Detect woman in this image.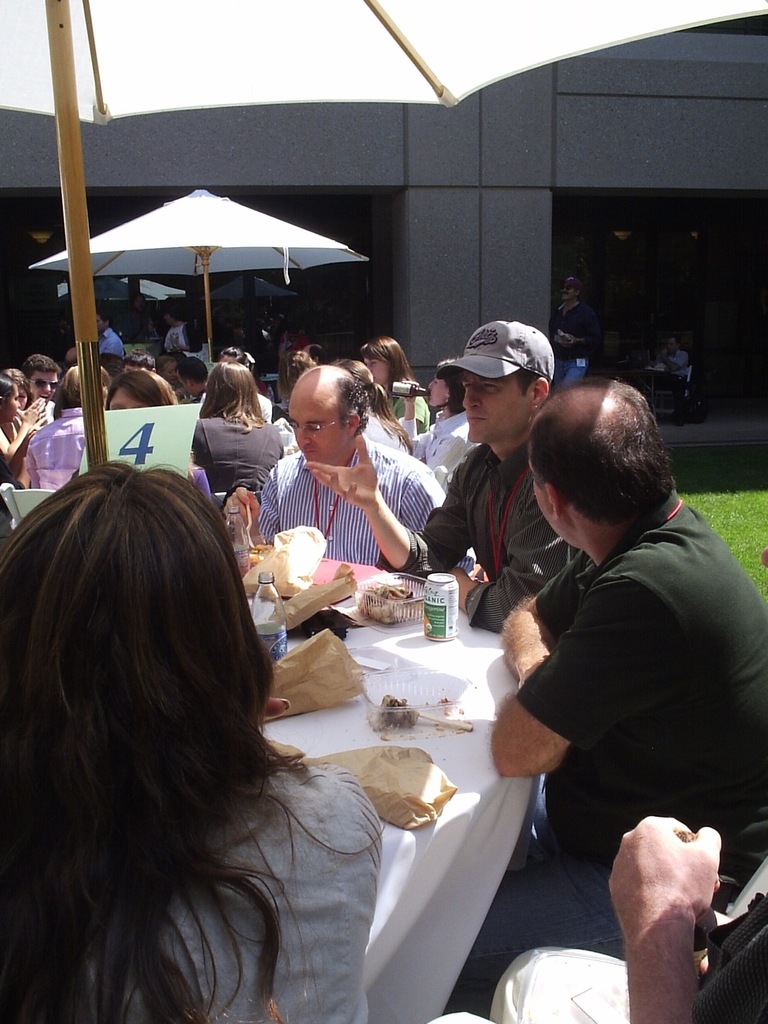
Detection: 0 457 380 1023.
